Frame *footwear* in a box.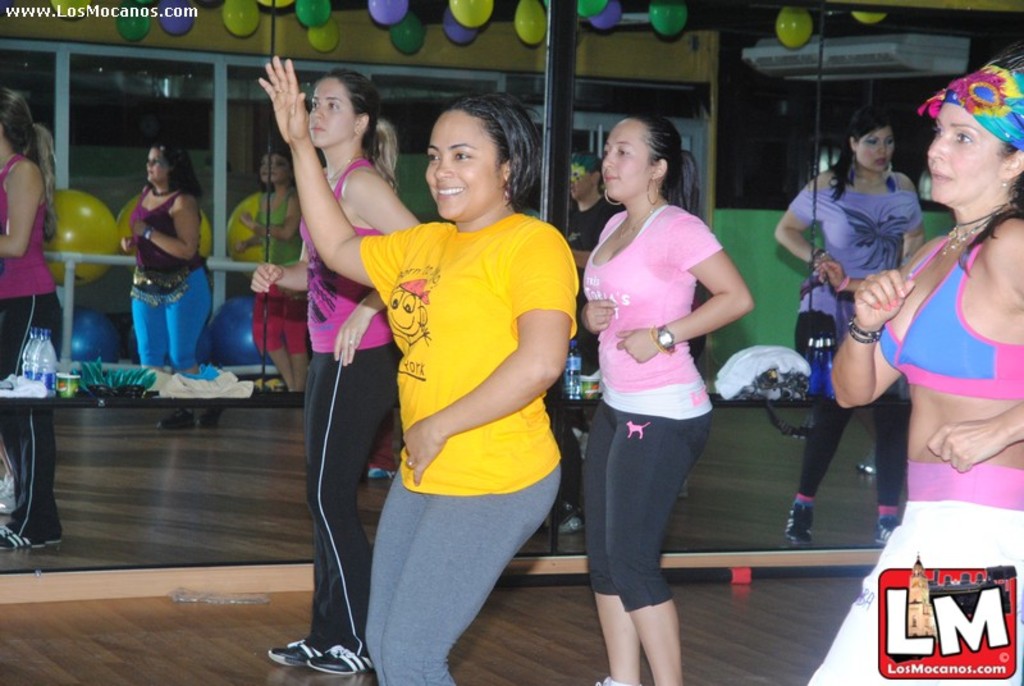
{"x1": 265, "y1": 636, "x2": 319, "y2": 668}.
